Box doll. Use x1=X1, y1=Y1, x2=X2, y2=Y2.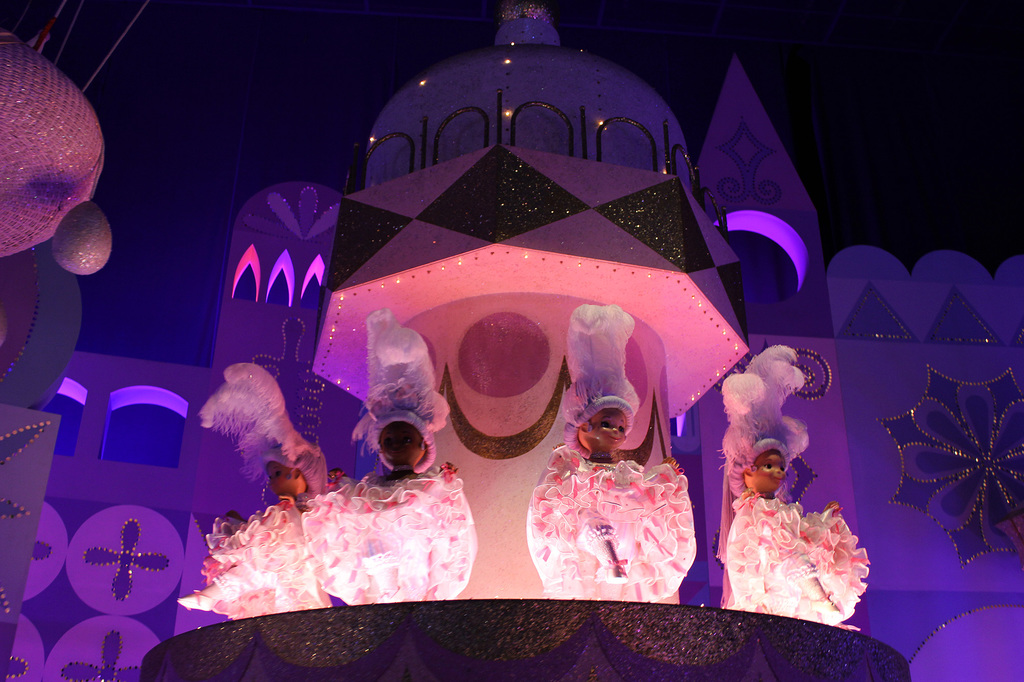
x1=173, y1=361, x2=332, y2=611.
